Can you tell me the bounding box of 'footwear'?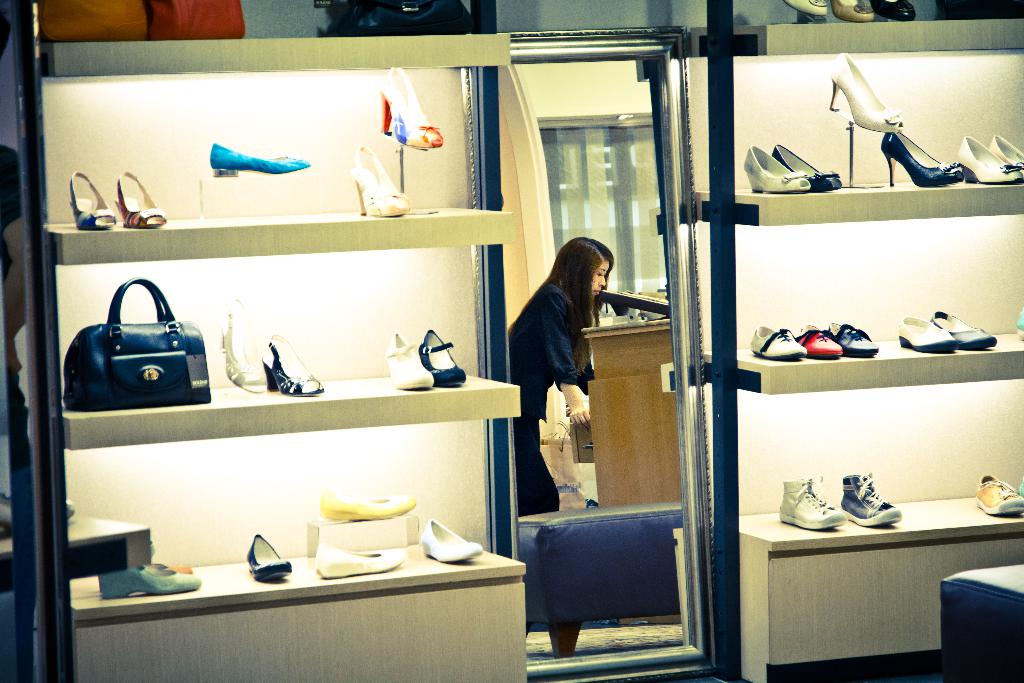
(left=152, top=562, right=192, bottom=574).
